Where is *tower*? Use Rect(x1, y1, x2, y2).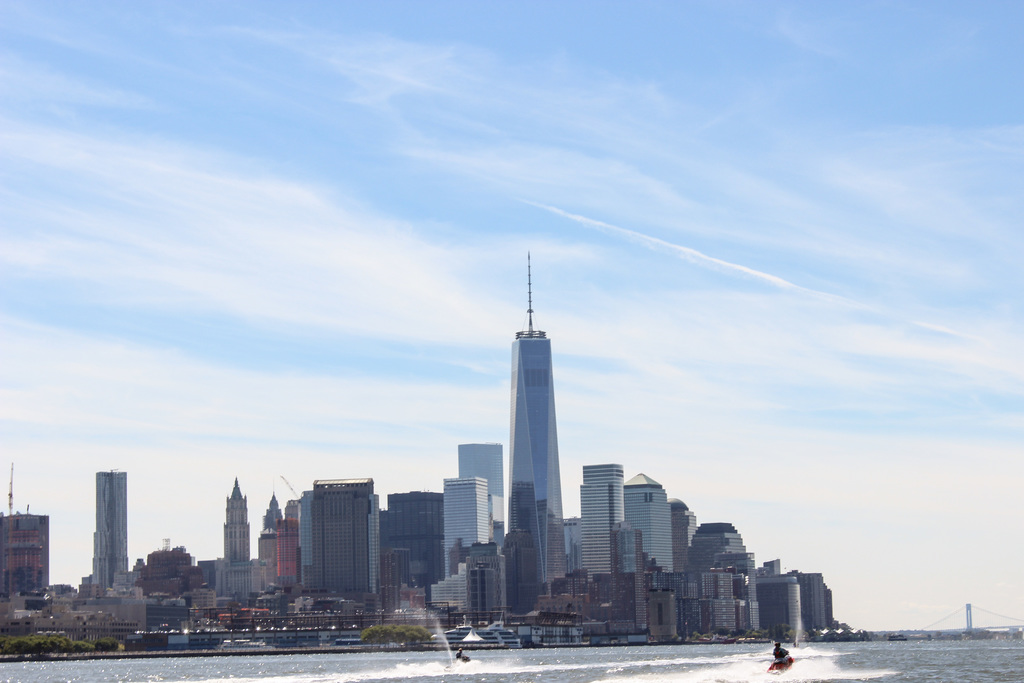
Rect(623, 471, 673, 575).
